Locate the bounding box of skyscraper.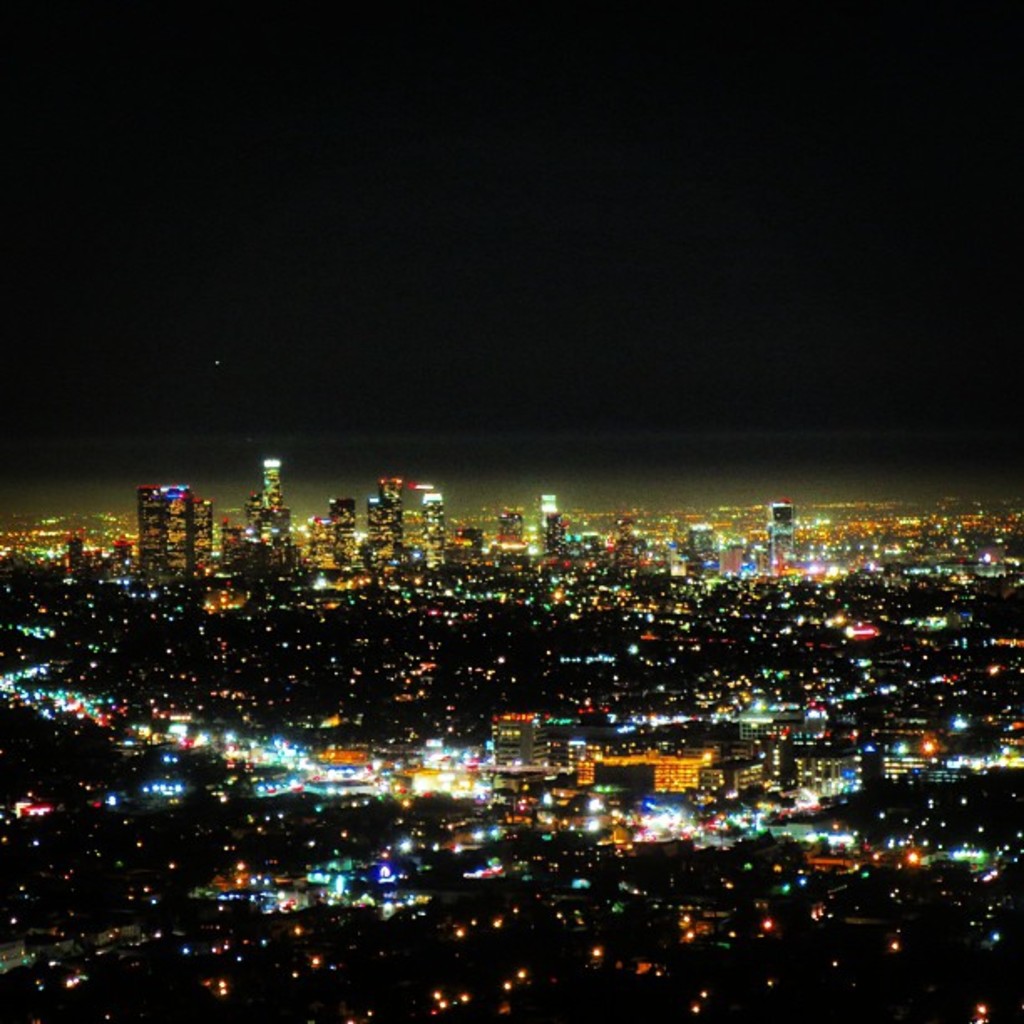
Bounding box: select_region(534, 489, 559, 567).
